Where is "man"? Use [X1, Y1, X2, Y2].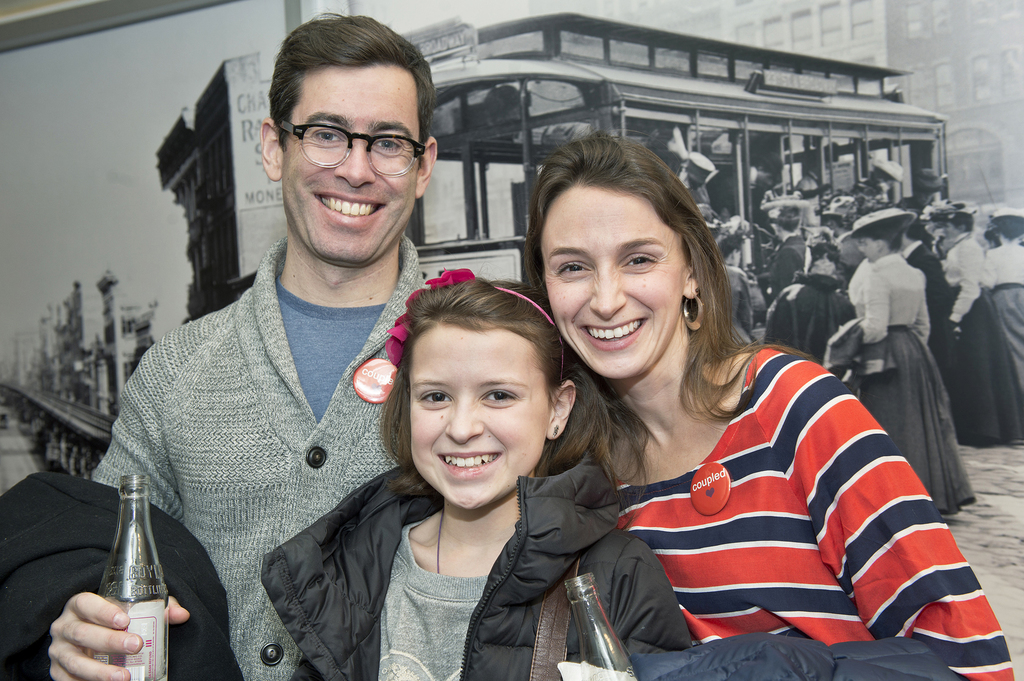
[104, 74, 533, 680].
